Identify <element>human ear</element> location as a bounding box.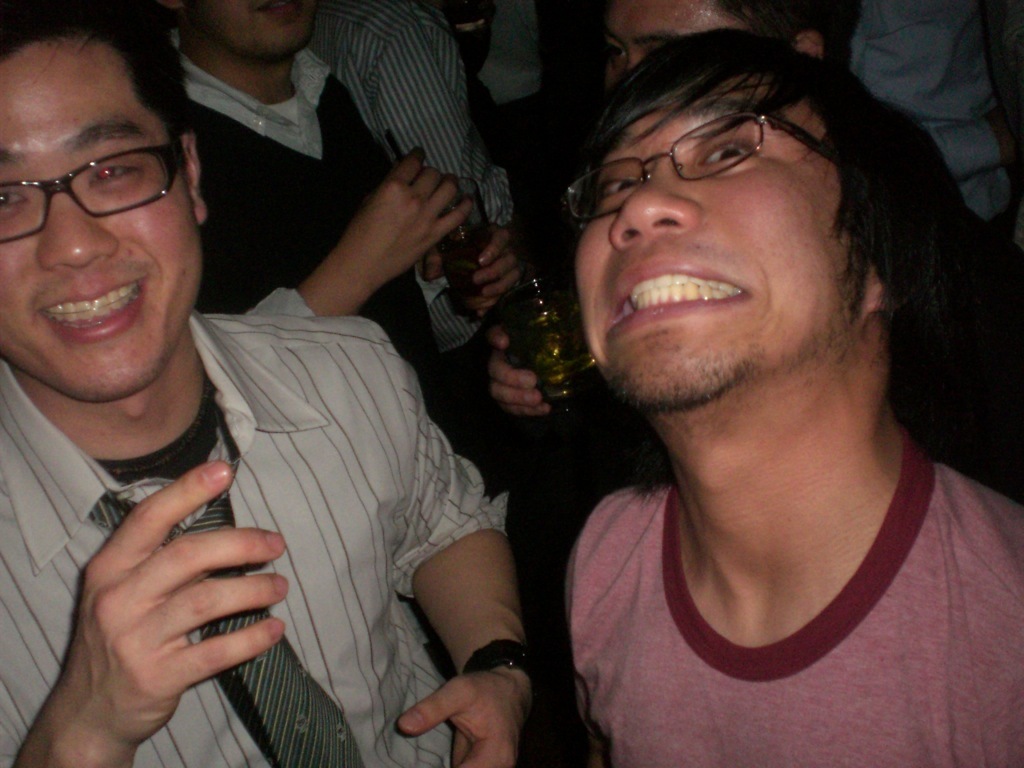
(left=786, top=28, right=827, bottom=56).
